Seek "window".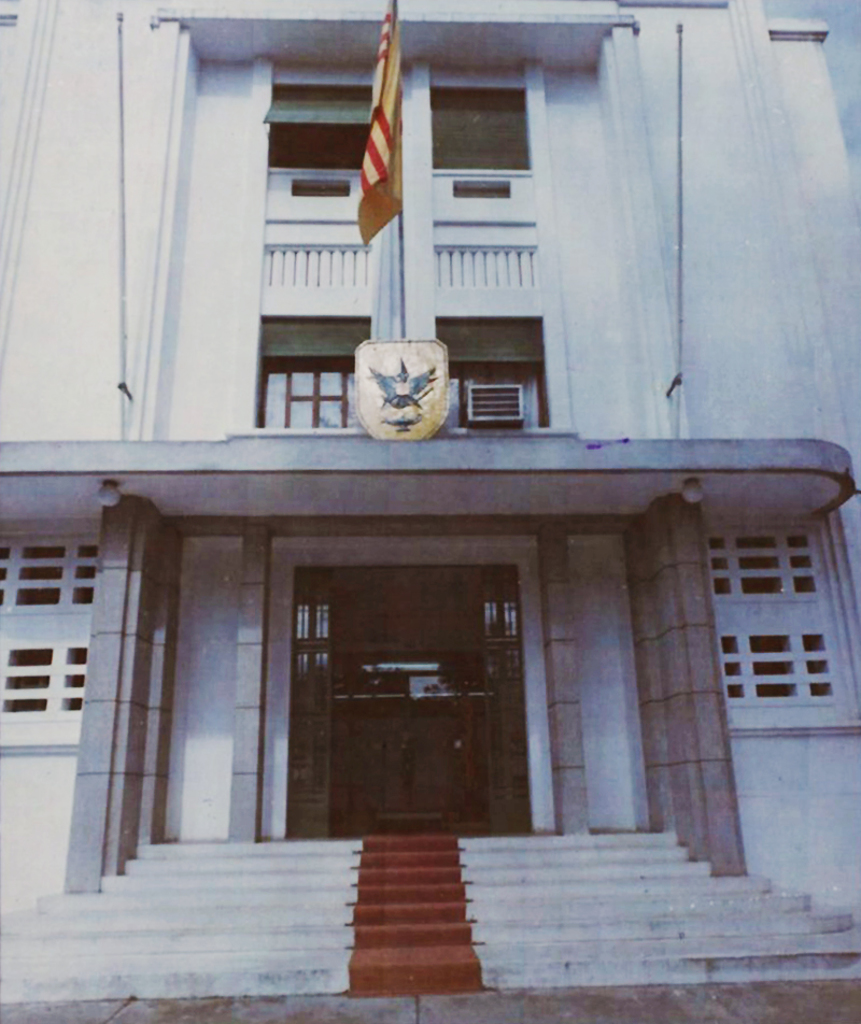
[x1=268, y1=83, x2=377, y2=172].
